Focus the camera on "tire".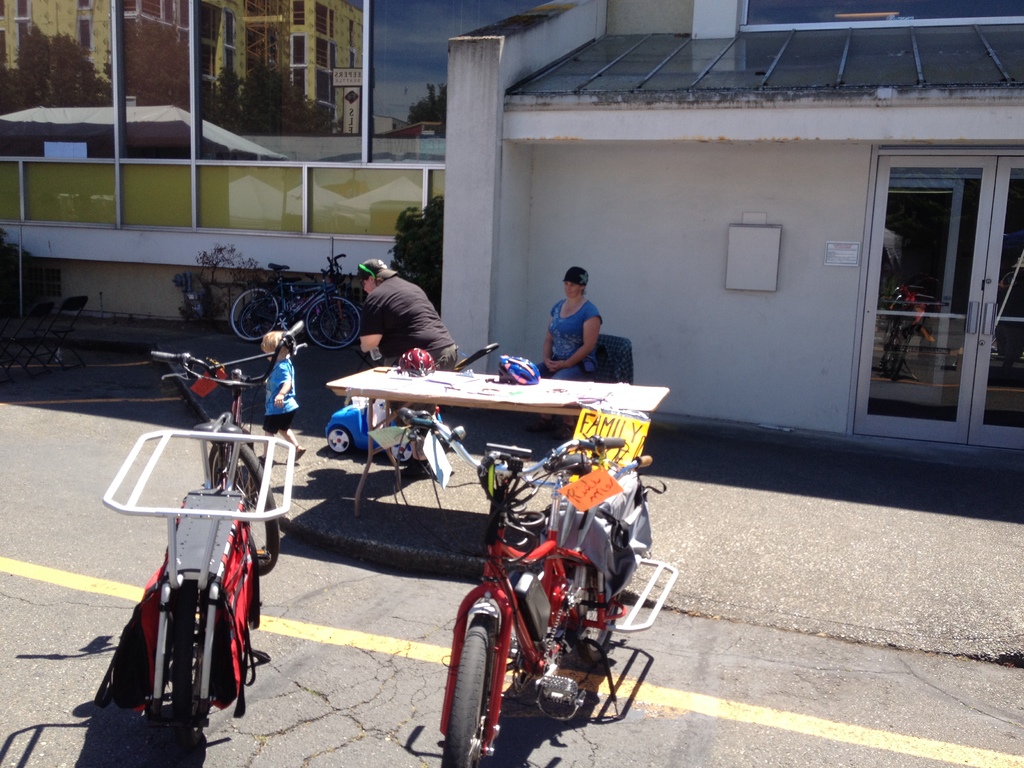
Focus region: [x1=323, y1=421, x2=349, y2=458].
